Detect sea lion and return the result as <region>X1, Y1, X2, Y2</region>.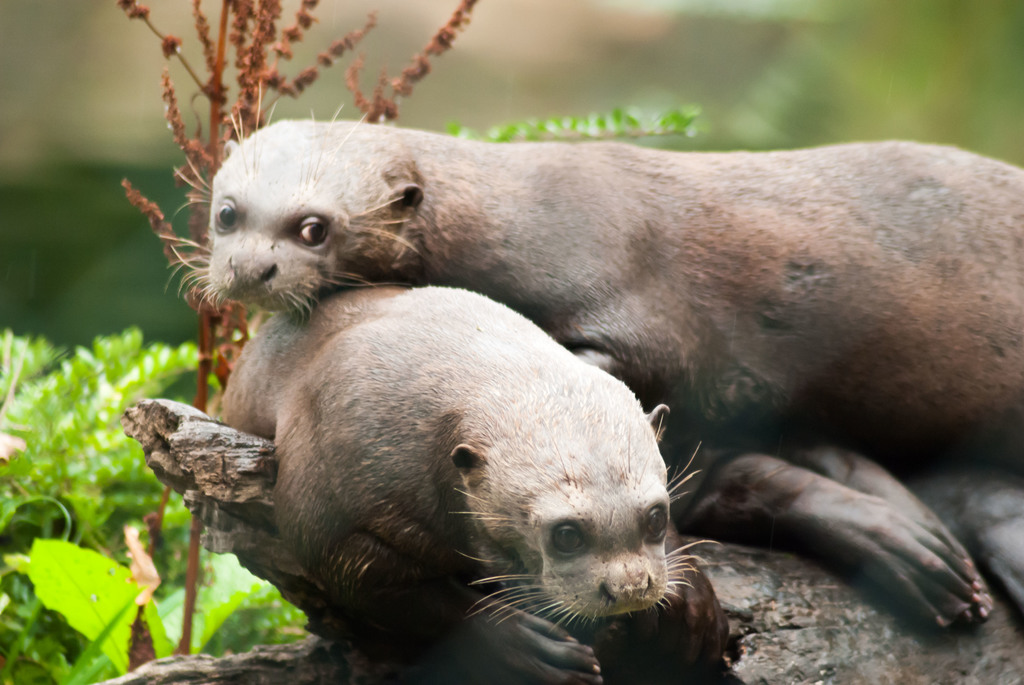
<region>222, 280, 723, 679</region>.
